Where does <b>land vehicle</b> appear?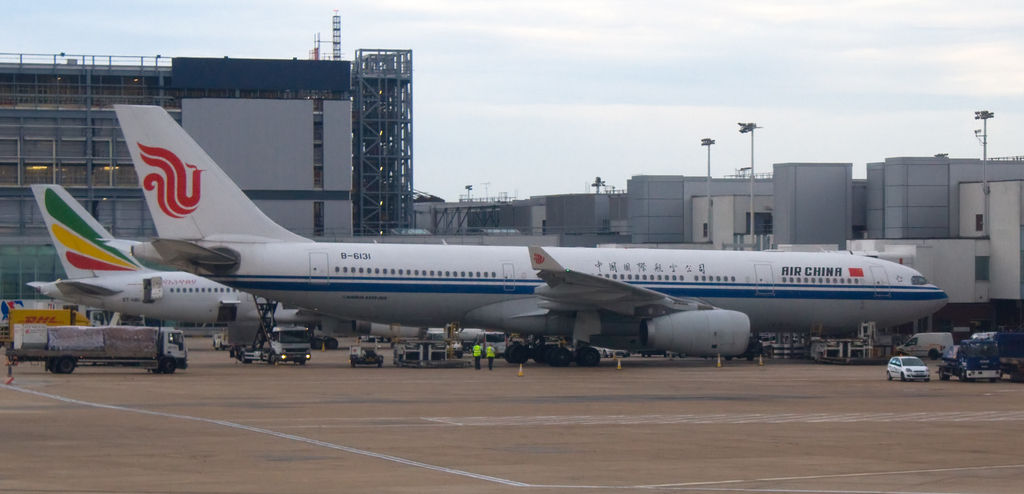
Appears at pyautogui.locateOnScreen(3, 325, 186, 374).
